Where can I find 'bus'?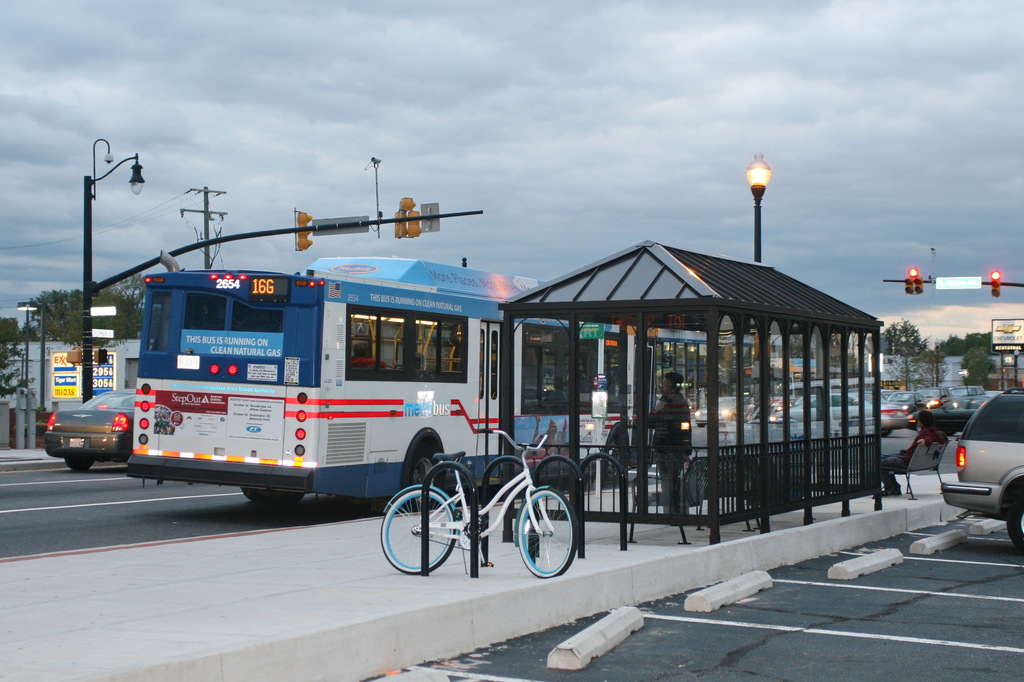
You can find it at <region>126, 256, 625, 504</region>.
